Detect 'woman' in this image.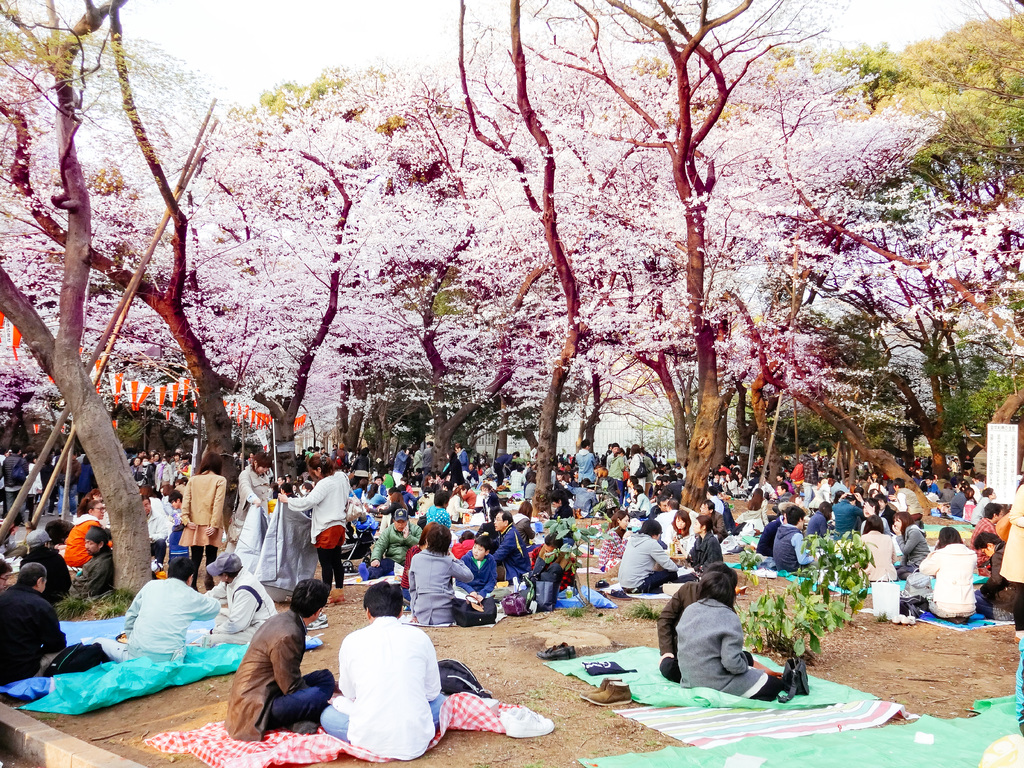
Detection: bbox(680, 515, 721, 569).
